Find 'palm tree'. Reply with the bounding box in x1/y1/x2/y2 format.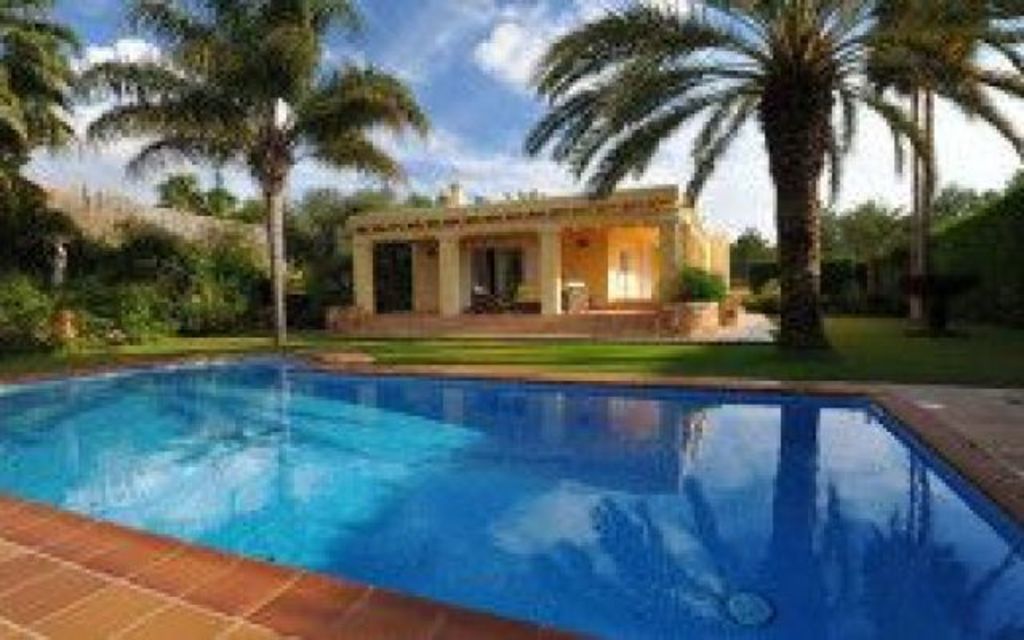
538/0/1022/365.
